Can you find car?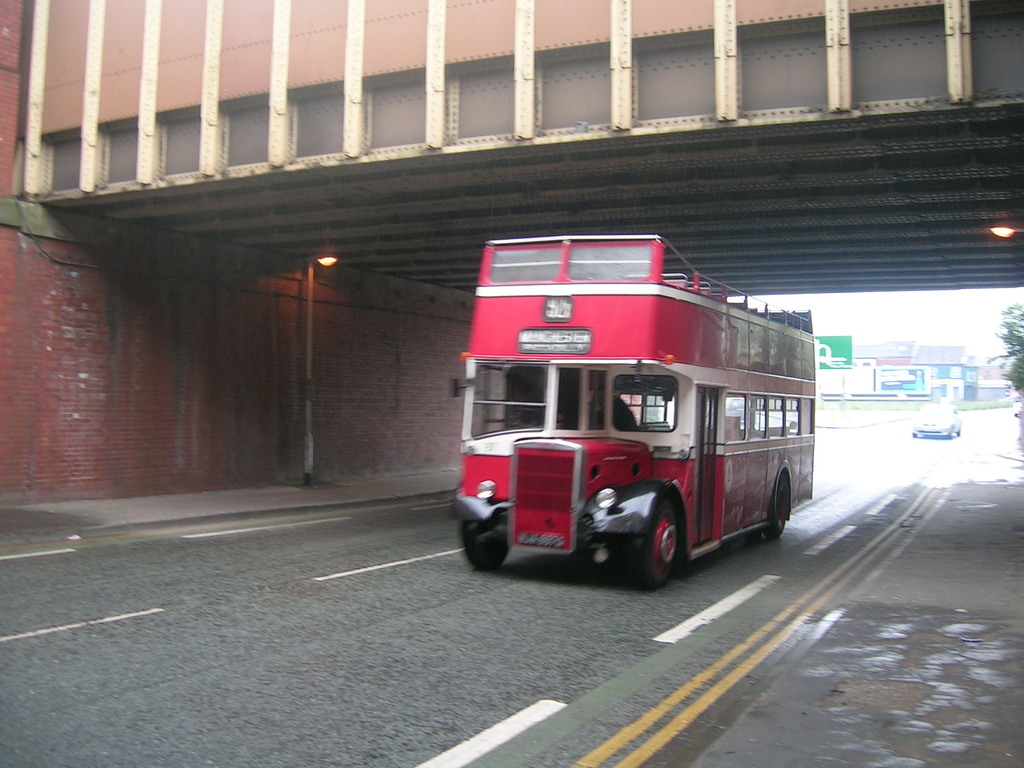
Yes, bounding box: {"x1": 908, "y1": 404, "x2": 963, "y2": 437}.
